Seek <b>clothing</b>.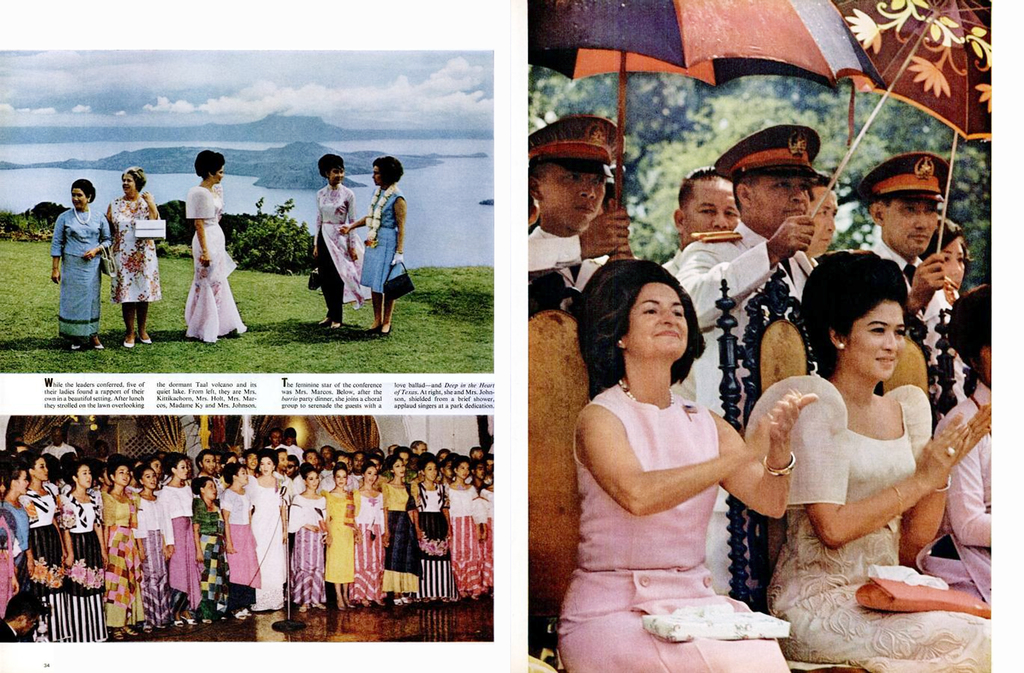
{"x1": 664, "y1": 248, "x2": 678, "y2": 276}.
